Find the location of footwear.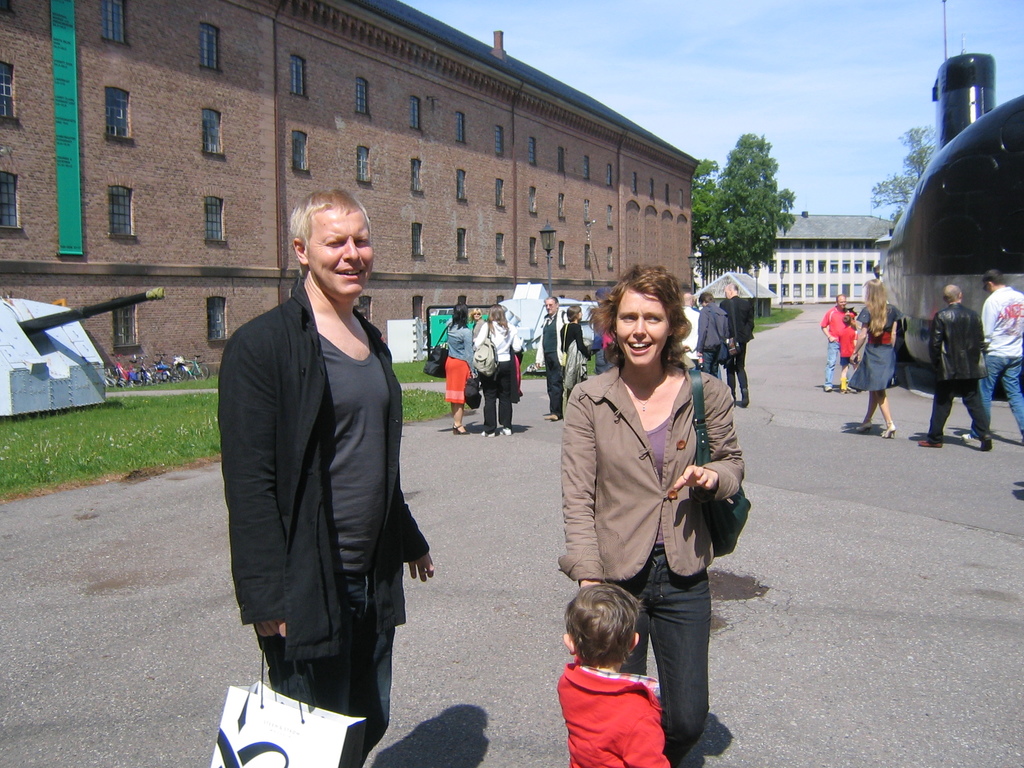
Location: [882, 422, 895, 437].
